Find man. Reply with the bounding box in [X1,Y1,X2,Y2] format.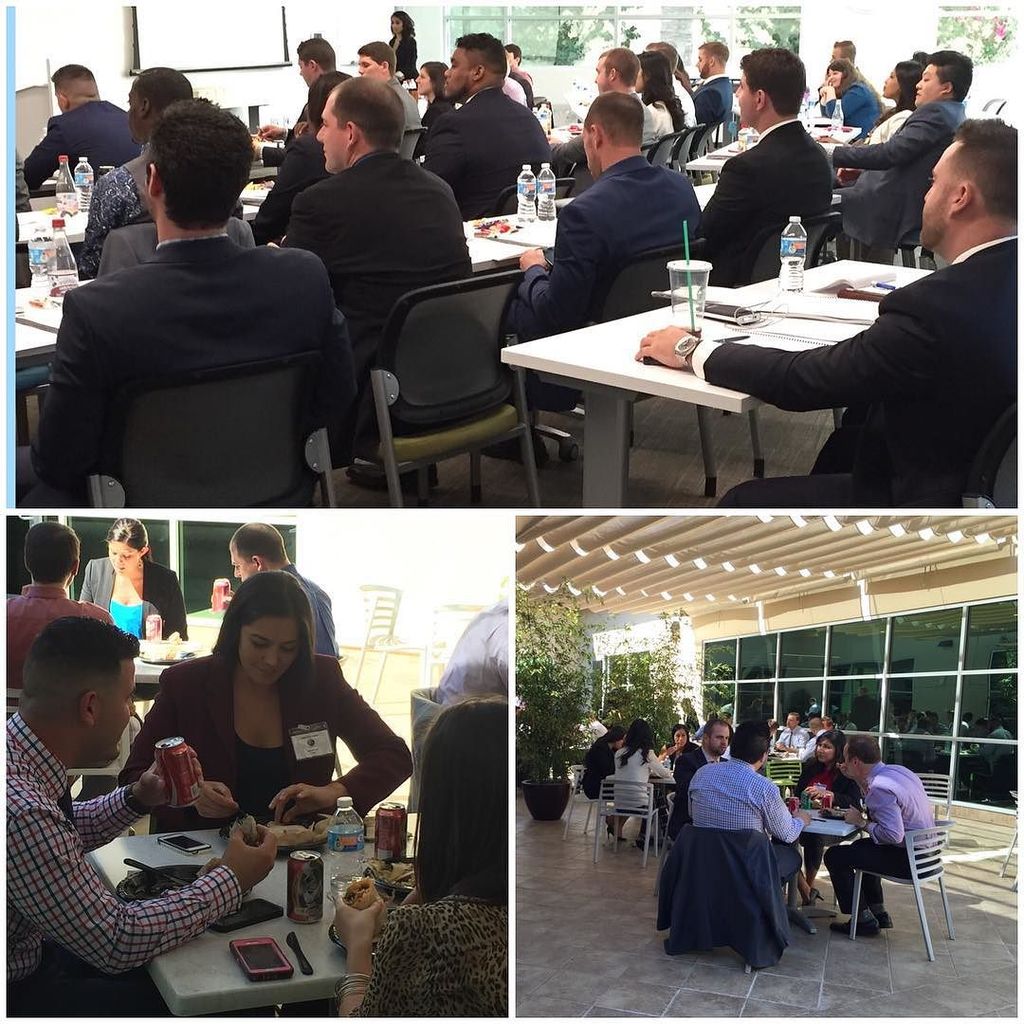
[706,43,848,286].
